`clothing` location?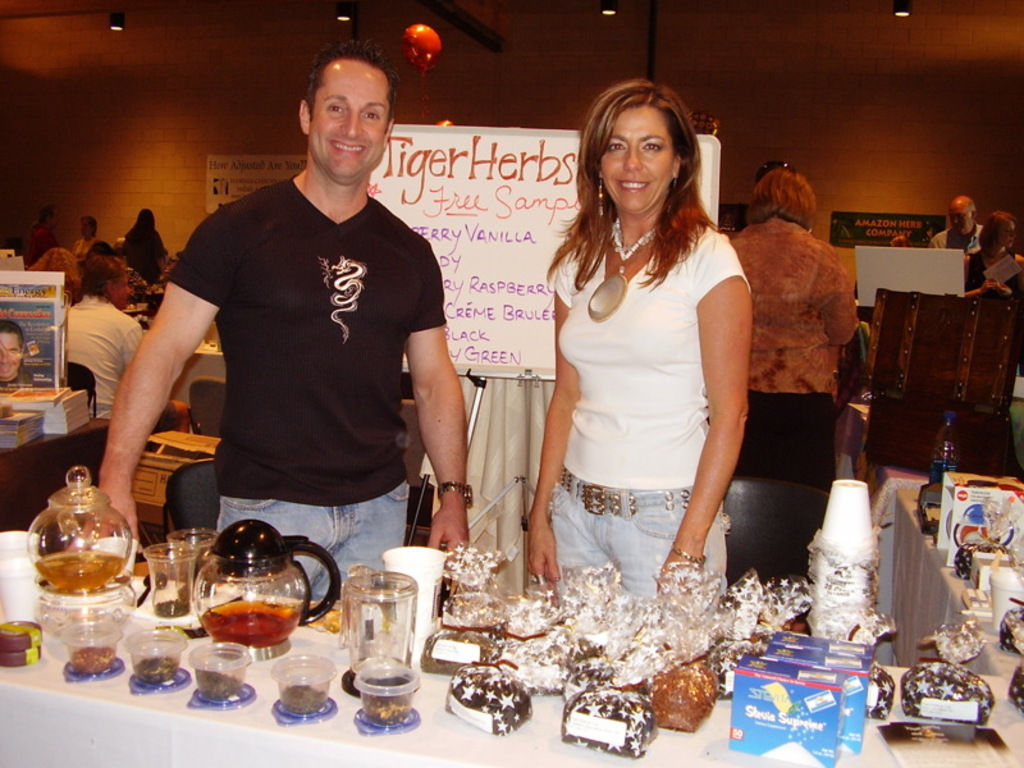
[58,293,147,416]
